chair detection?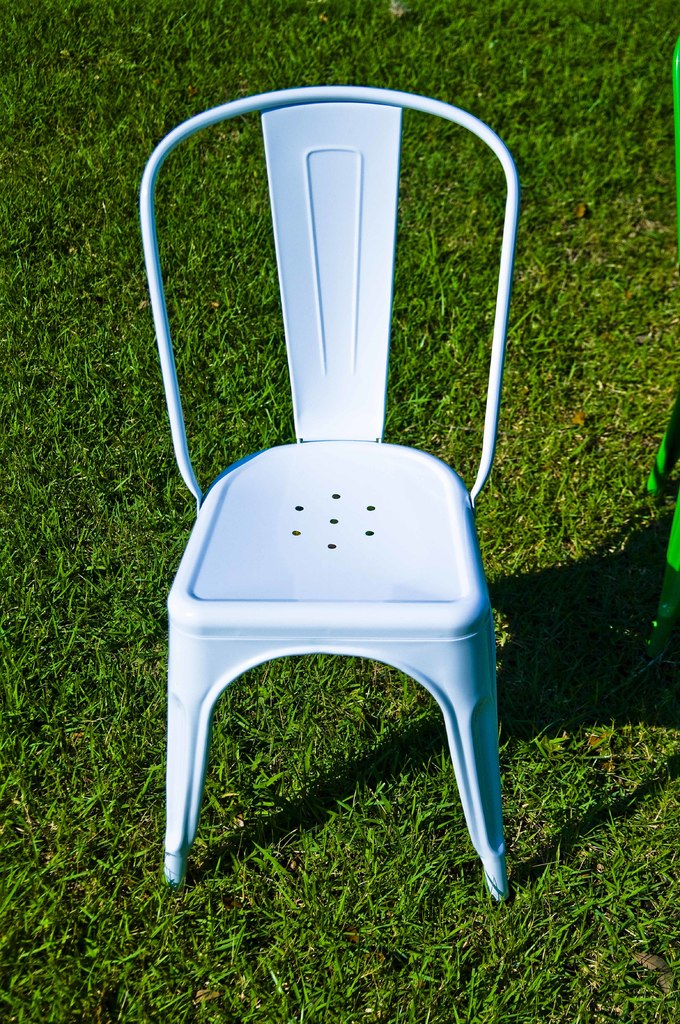
l=113, t=41, r=538, b=995
